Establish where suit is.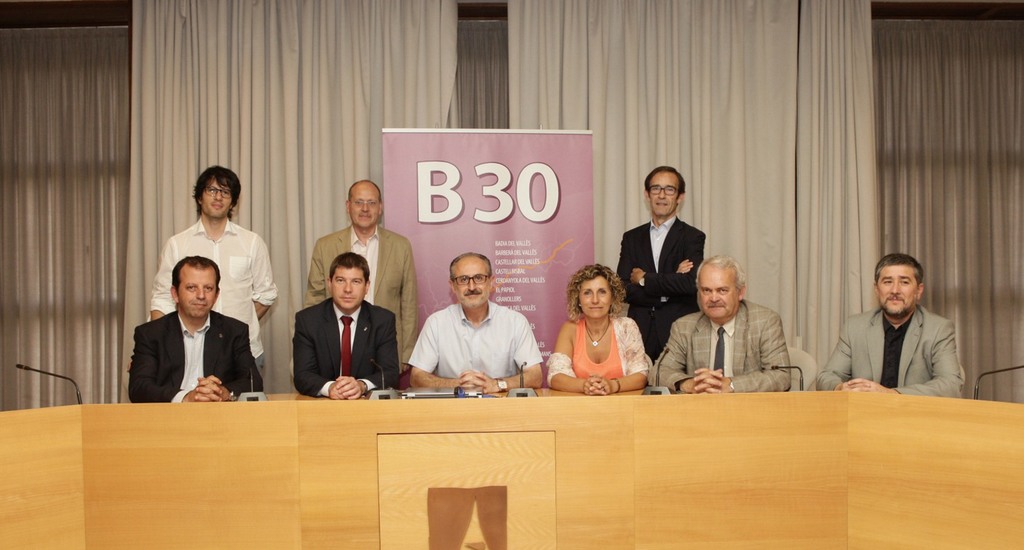
Established at BBox(615, 216, 705, 361).
